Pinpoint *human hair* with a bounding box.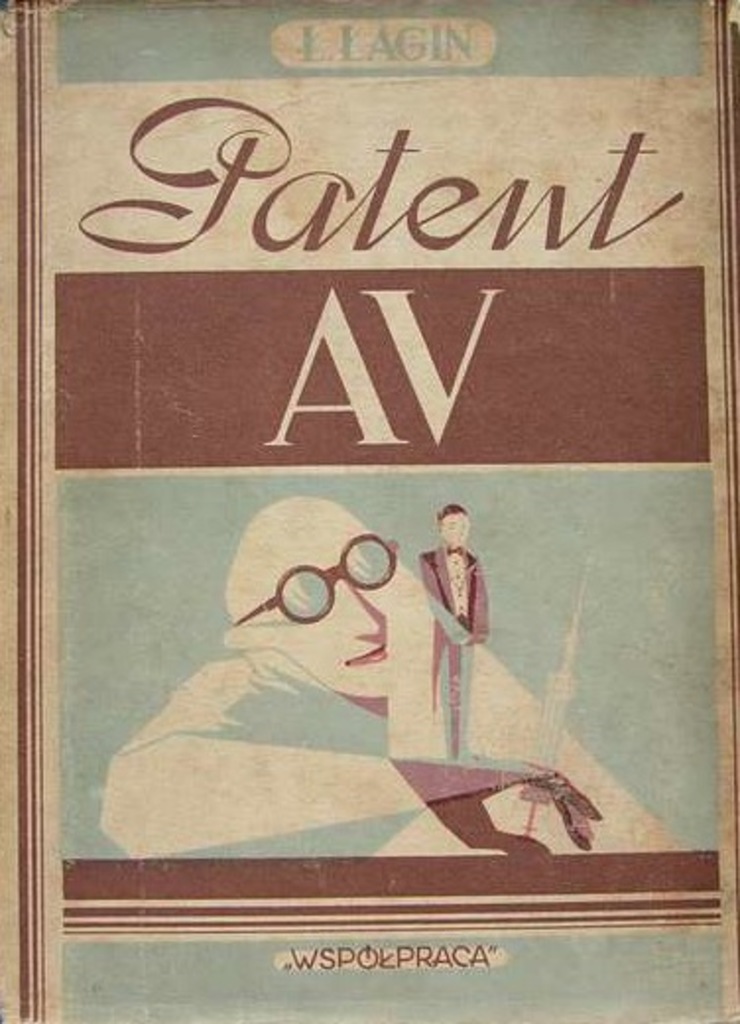
rect(431, 496, 474, 522).
